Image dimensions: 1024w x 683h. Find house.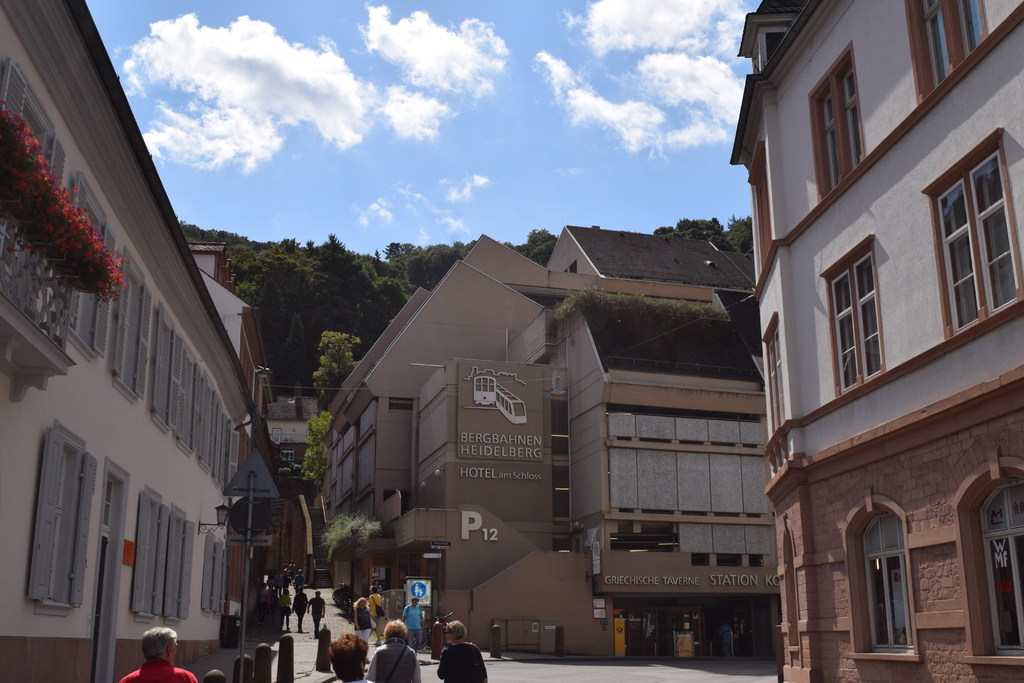
(727, 0, 1023, 682).
